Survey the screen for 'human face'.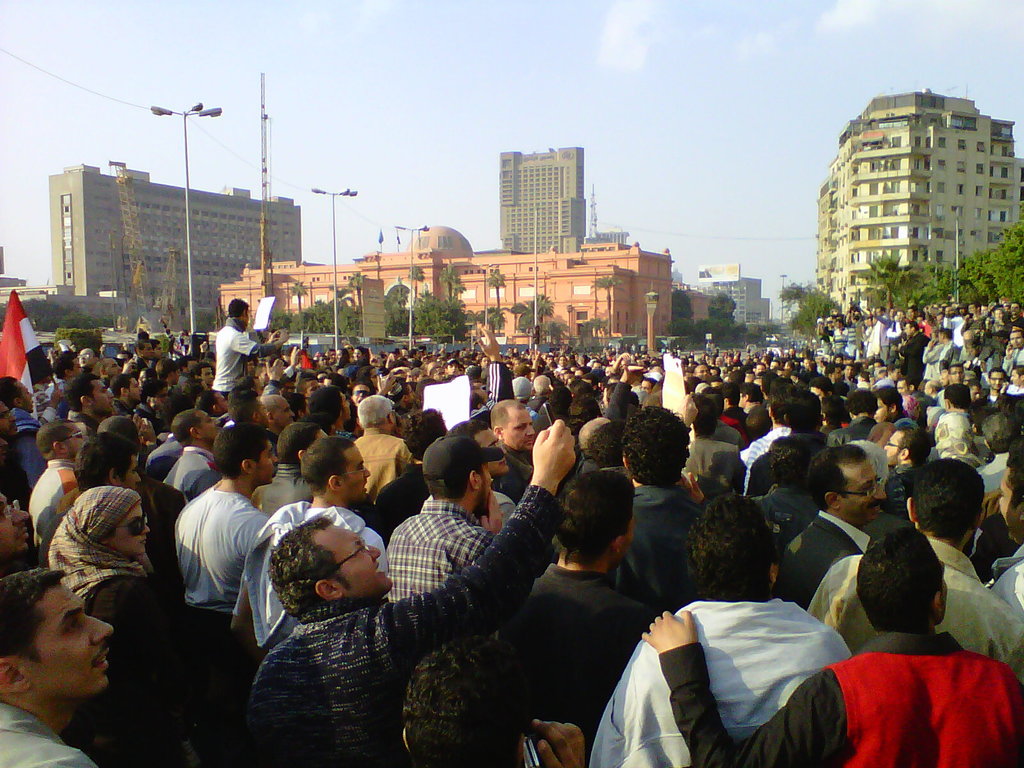
Survey found: {"left": 126, "top": 378, "right": 140, "bottom": 405}.
